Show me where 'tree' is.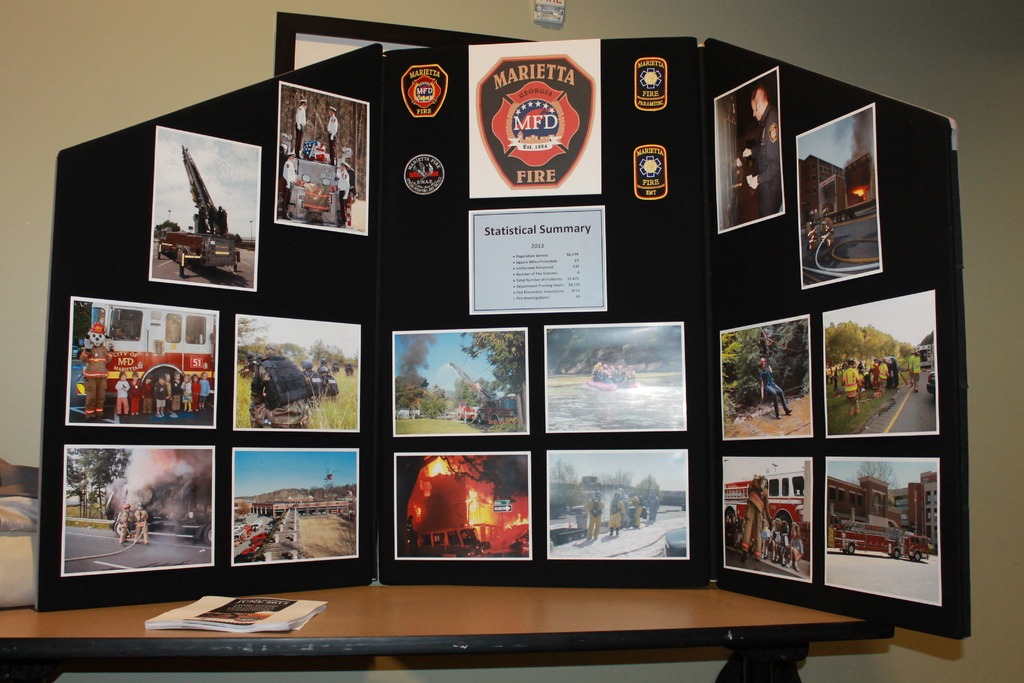
'tree' is at [x1=393, y1=379, x2=433, y2=414].
